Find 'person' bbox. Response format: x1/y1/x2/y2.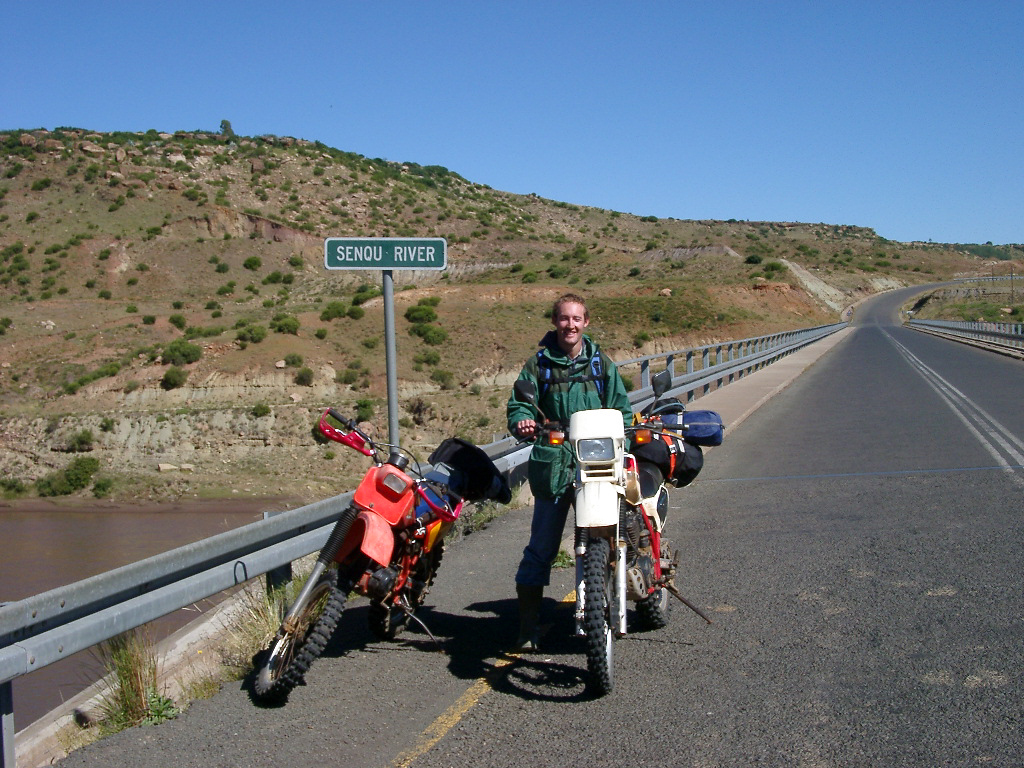
505/295/639/626.
